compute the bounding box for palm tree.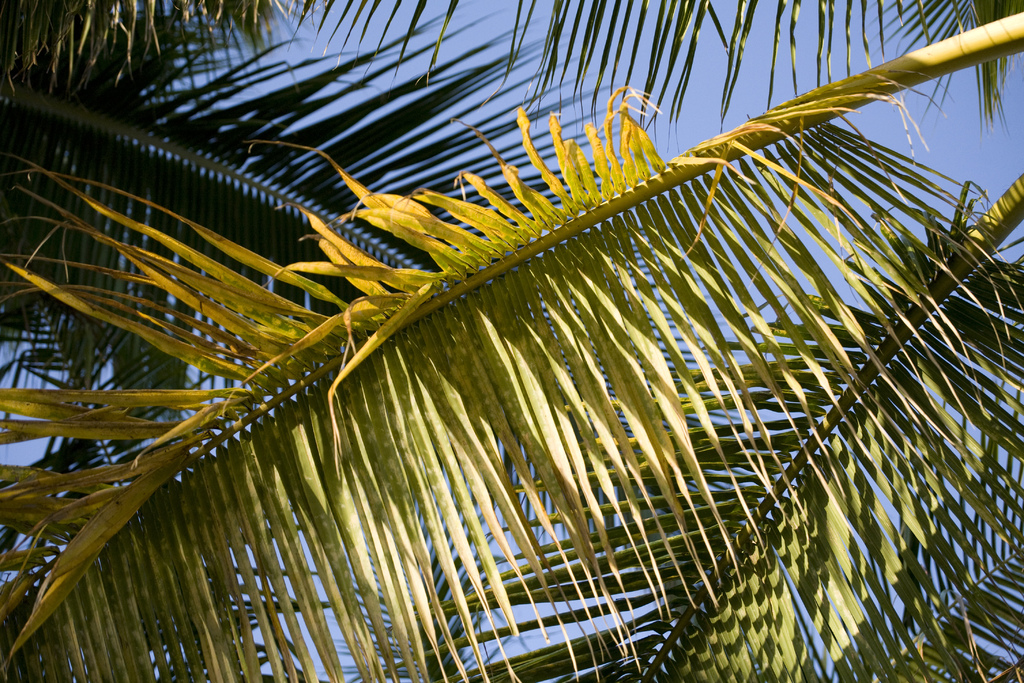
detection(0, 0, 1023, 682).
